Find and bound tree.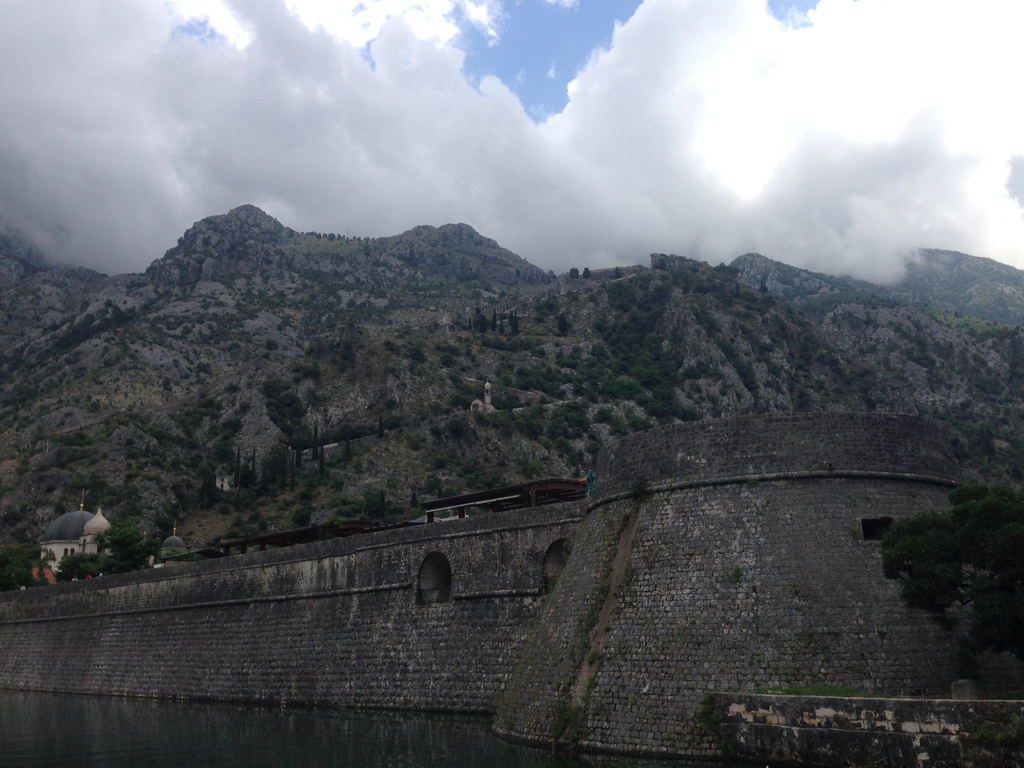
Bound: x1=291, y1=498, x2=312, y2=530.
